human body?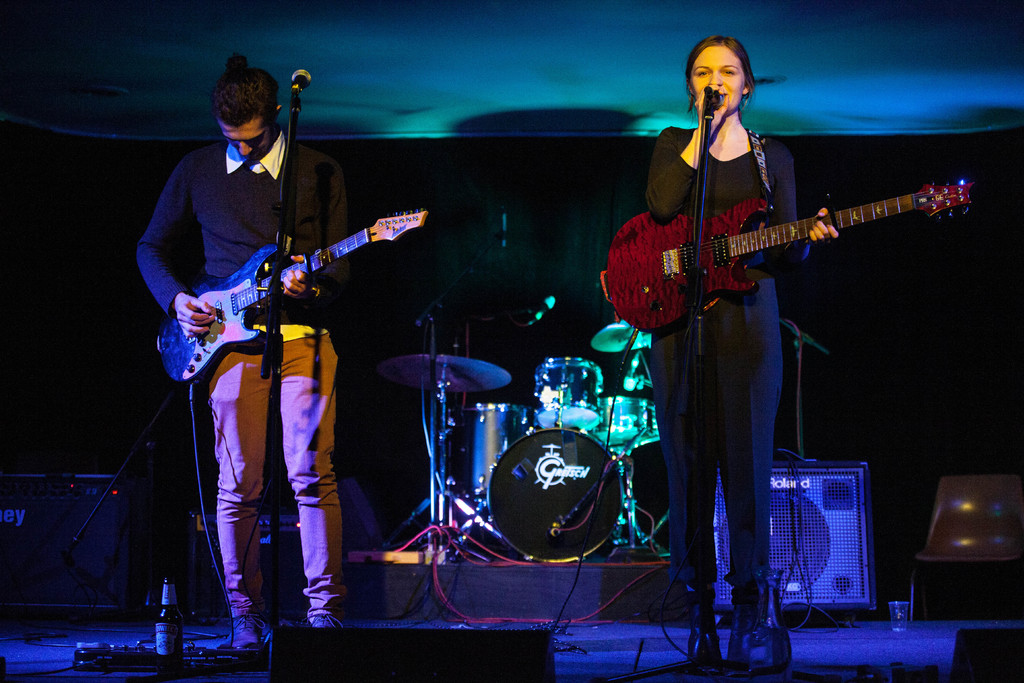
x1=135 y1=58 x2=349 y2=648
